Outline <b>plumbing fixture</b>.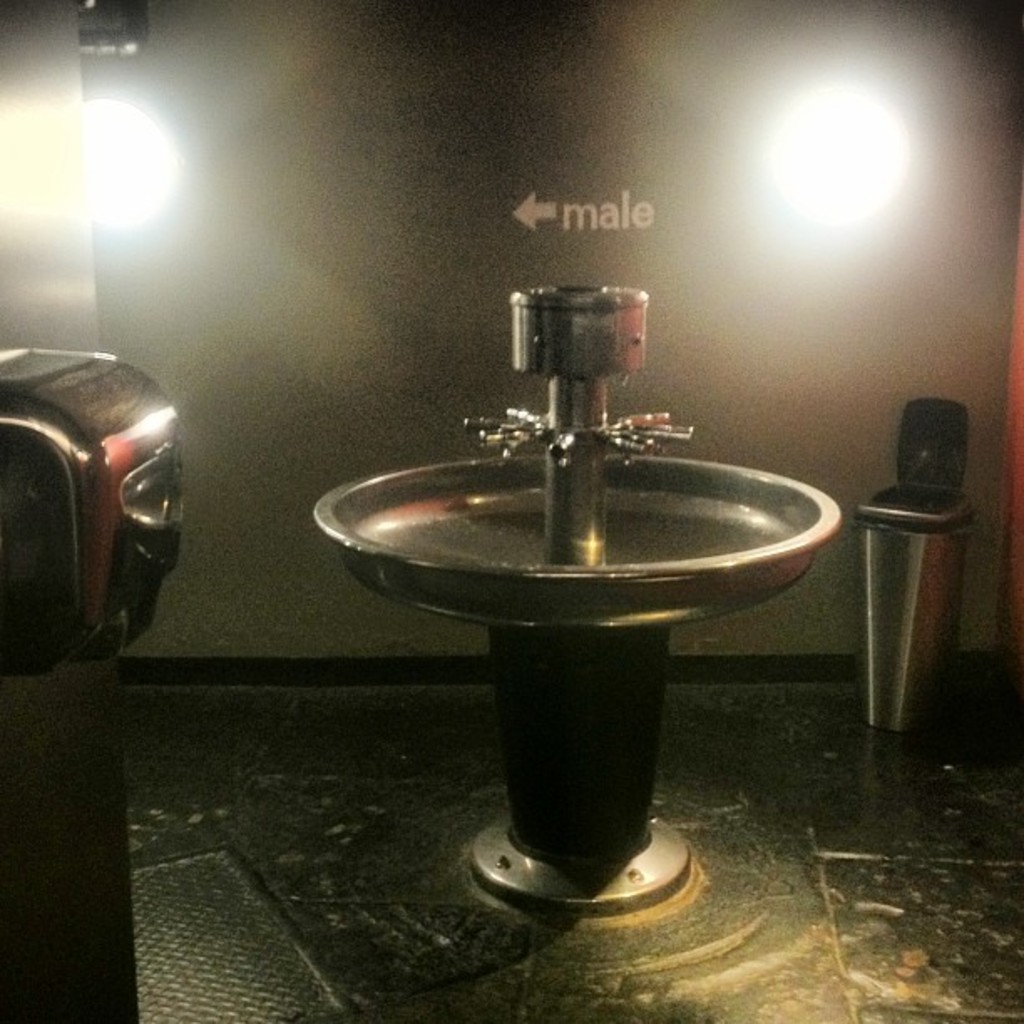
Outline: {"left": 318, "top": 196, "right": 944, "bottom": 949}.
